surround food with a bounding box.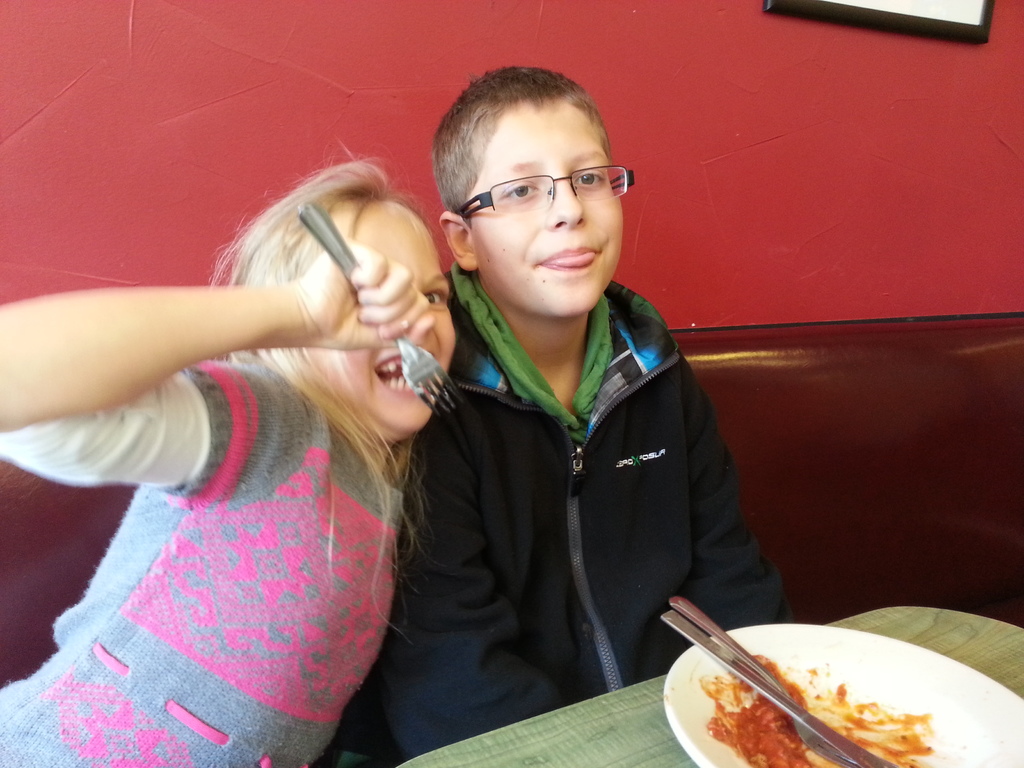
<box>702,651,940,767</box>.
